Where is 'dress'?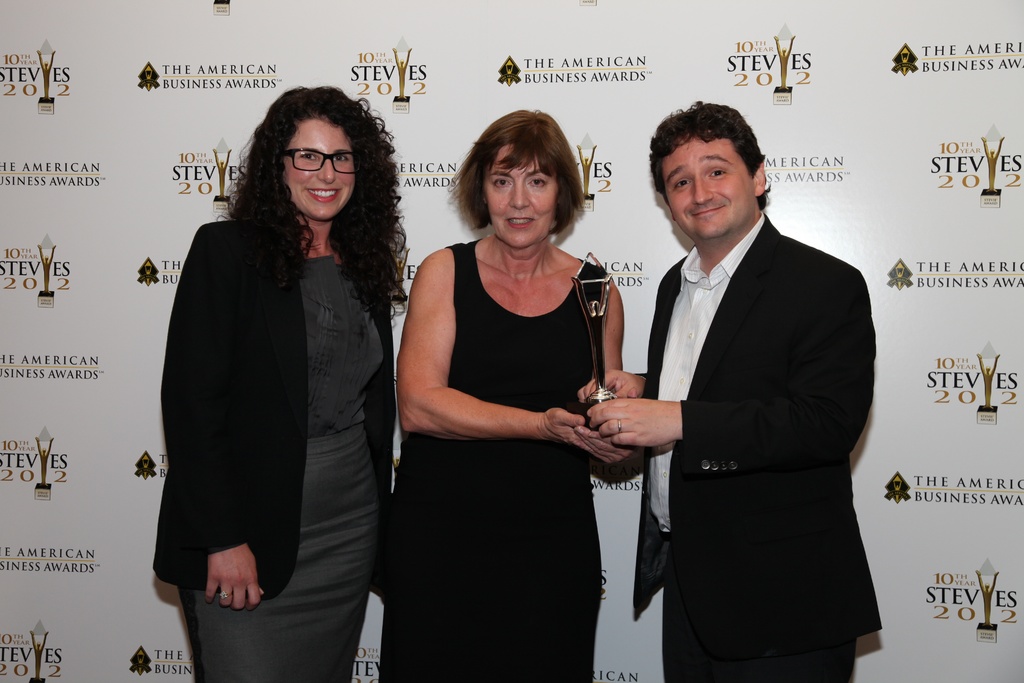
[383,241,606,682].
